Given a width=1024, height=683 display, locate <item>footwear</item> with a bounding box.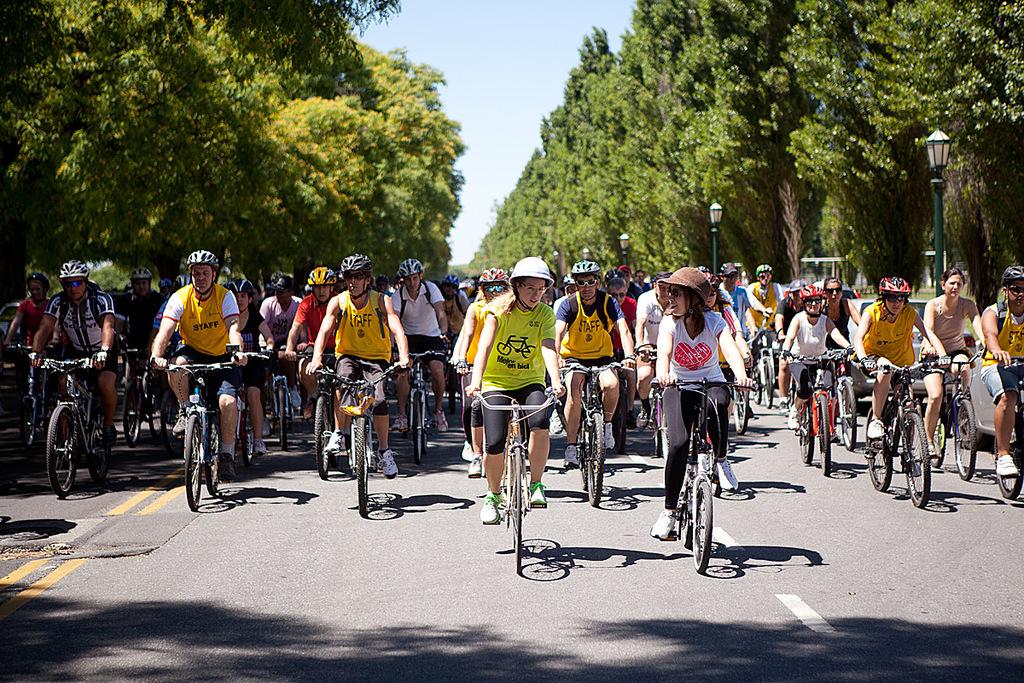
Located: rect(787, 403, 800, 432).
